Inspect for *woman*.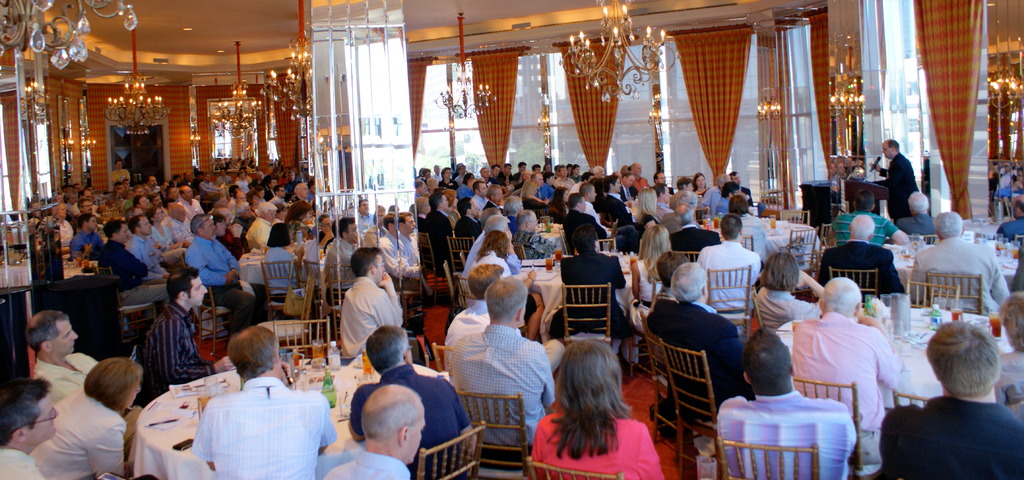
Inspection: pyautogui.locateOnScreen(723, 193, 767, 291).
